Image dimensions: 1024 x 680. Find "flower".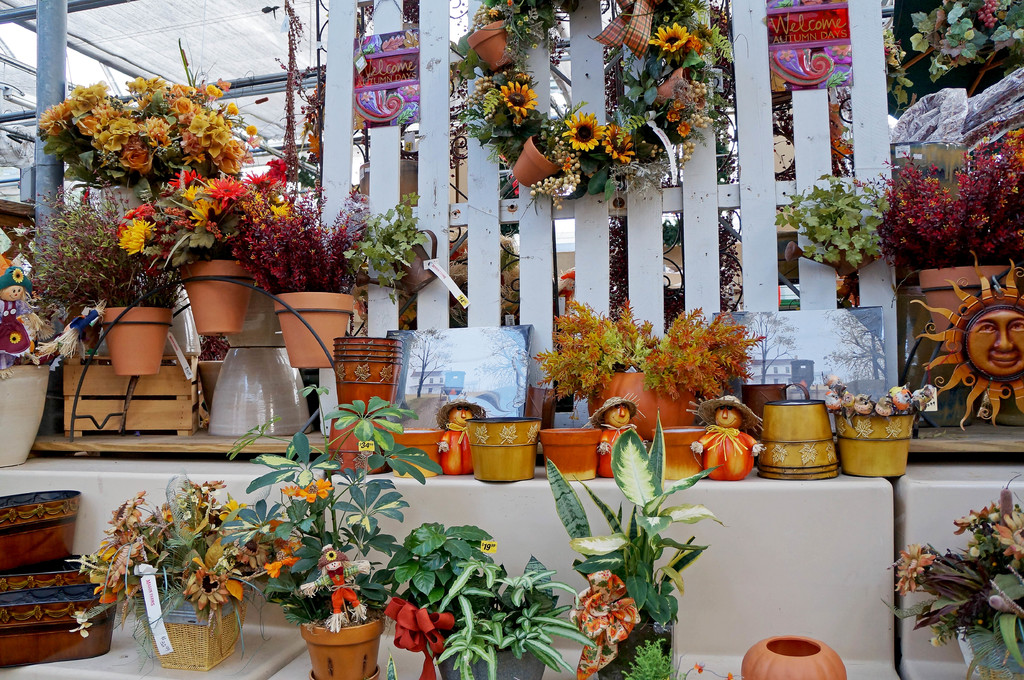
crop(252, 162, 286, 186).
